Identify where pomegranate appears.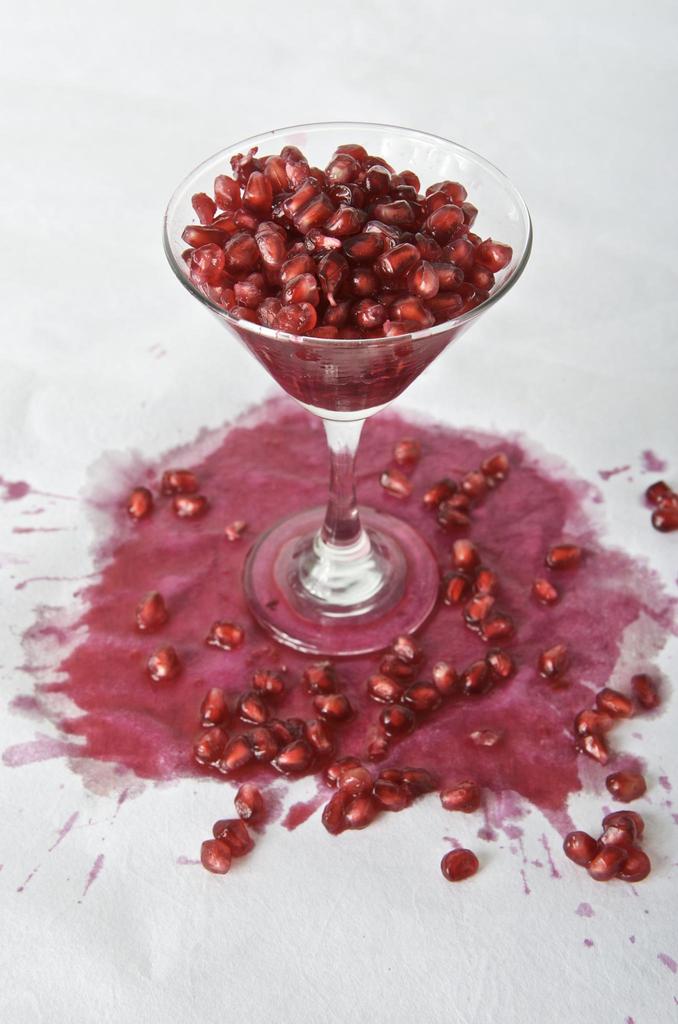
Appears at {"x1": 213, "y1": 818, "x2": 253, "y2": 856}.
